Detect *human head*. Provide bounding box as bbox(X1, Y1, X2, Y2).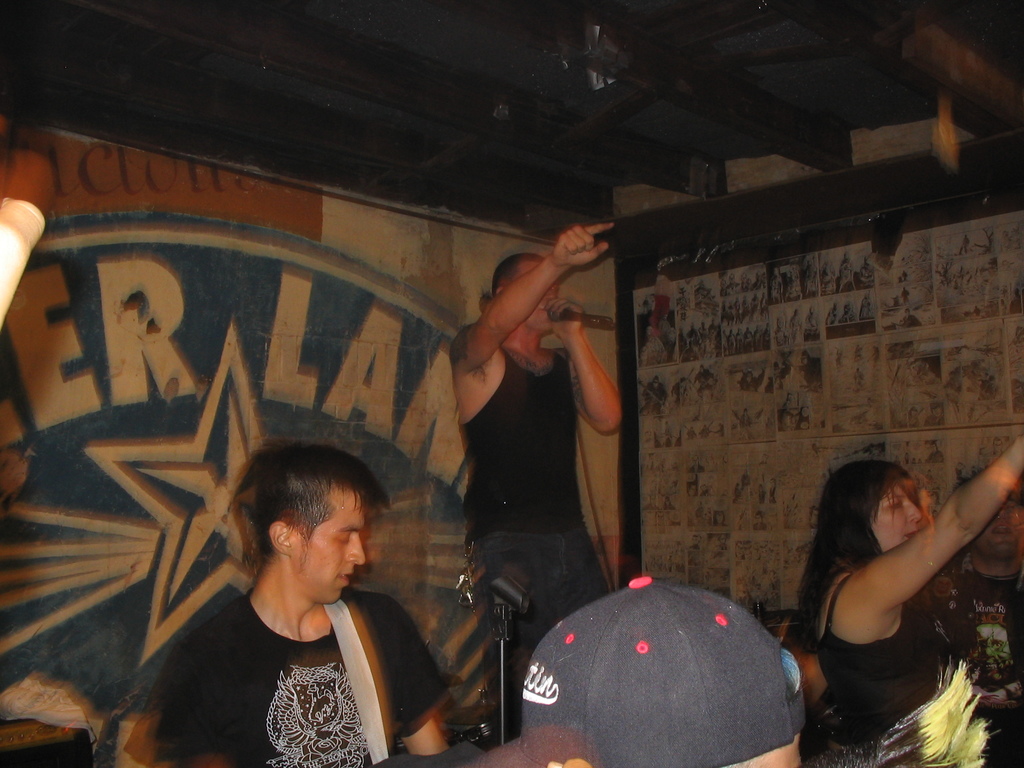
bbox(445, 574, 804, 767).
